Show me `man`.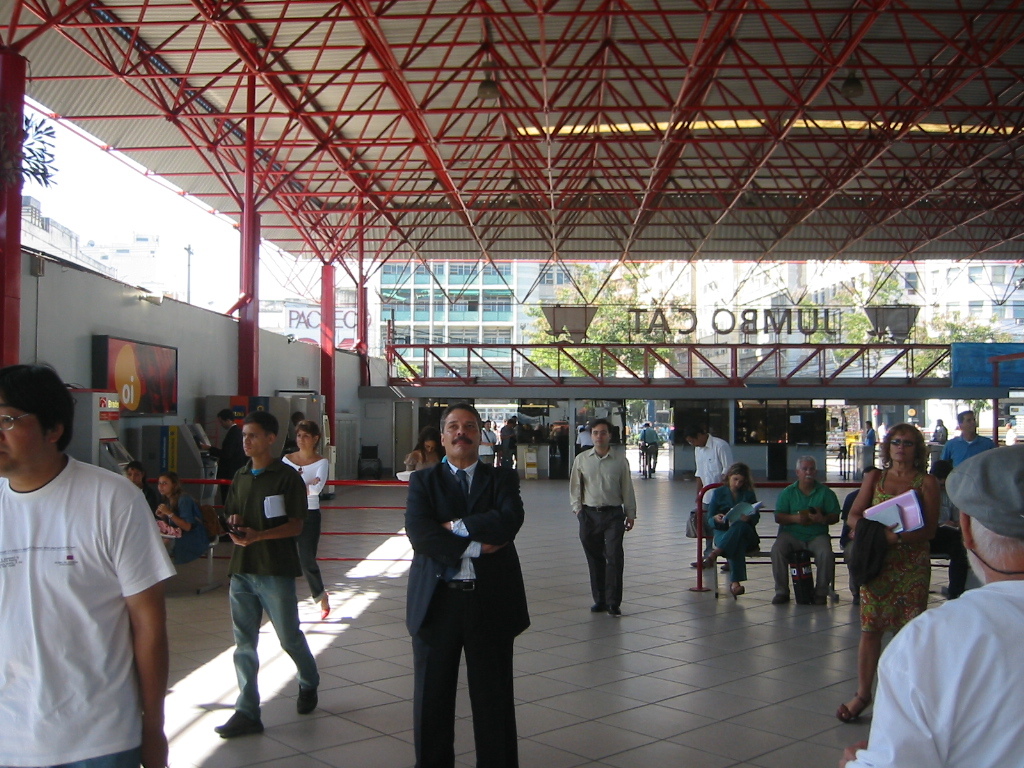
`man` is here: (x1=405, y1=402, x2=526, y2=767).
